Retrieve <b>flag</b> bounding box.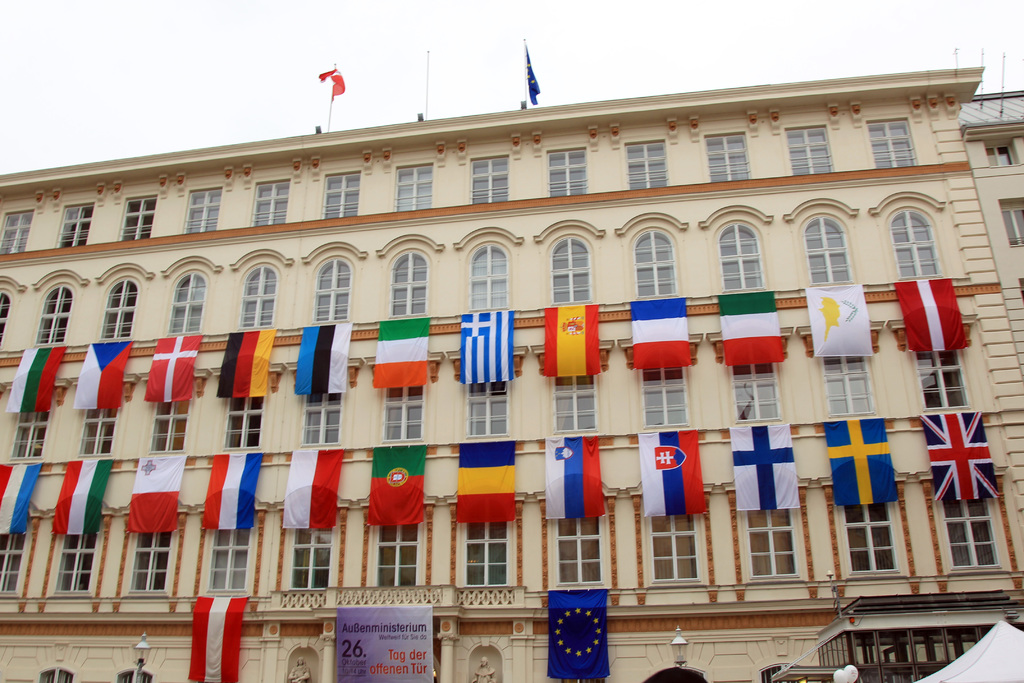
Bounding box: Rect(185, 597, 245, 682).
